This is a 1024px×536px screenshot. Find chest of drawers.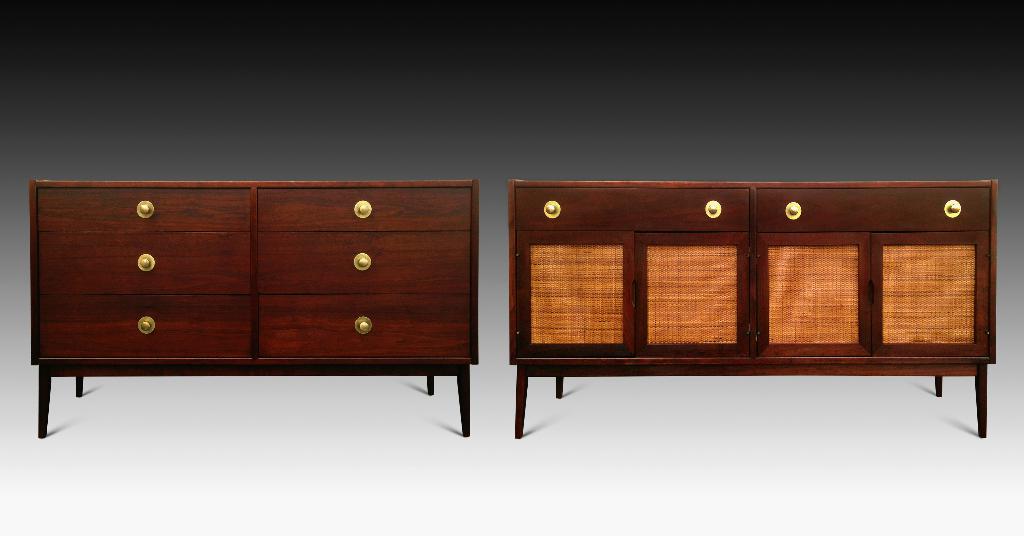
Bounding box: 33, 179, 481, 441.
